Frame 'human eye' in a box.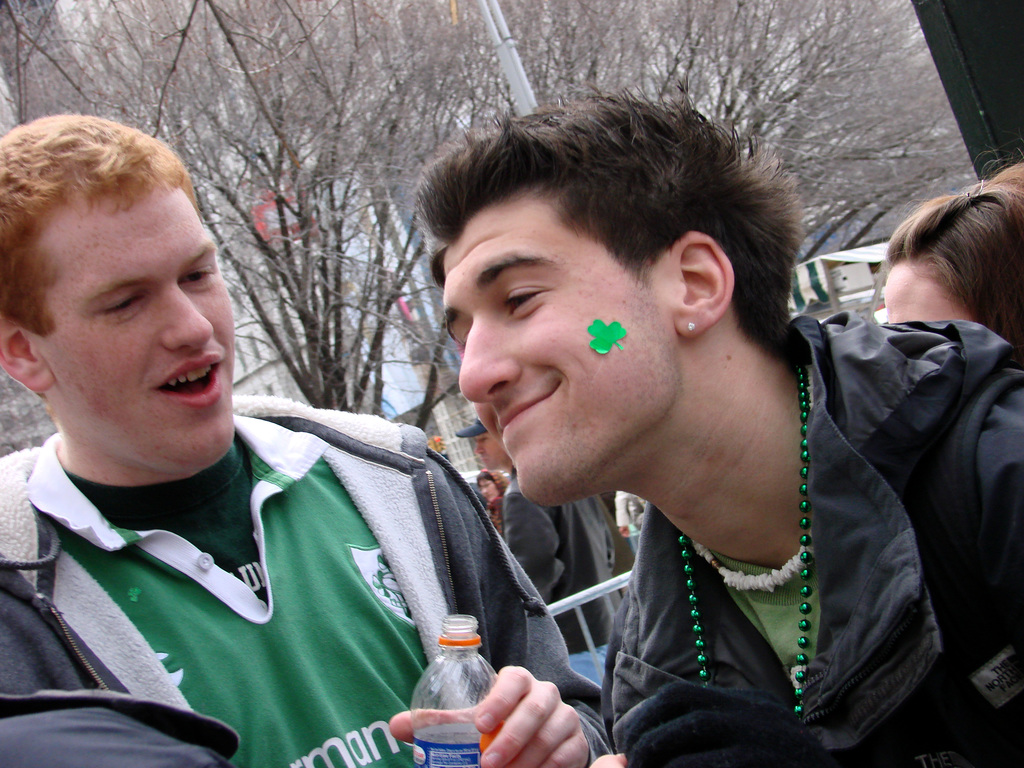
(x1=452, y1=328, x2=474, y2=355).
